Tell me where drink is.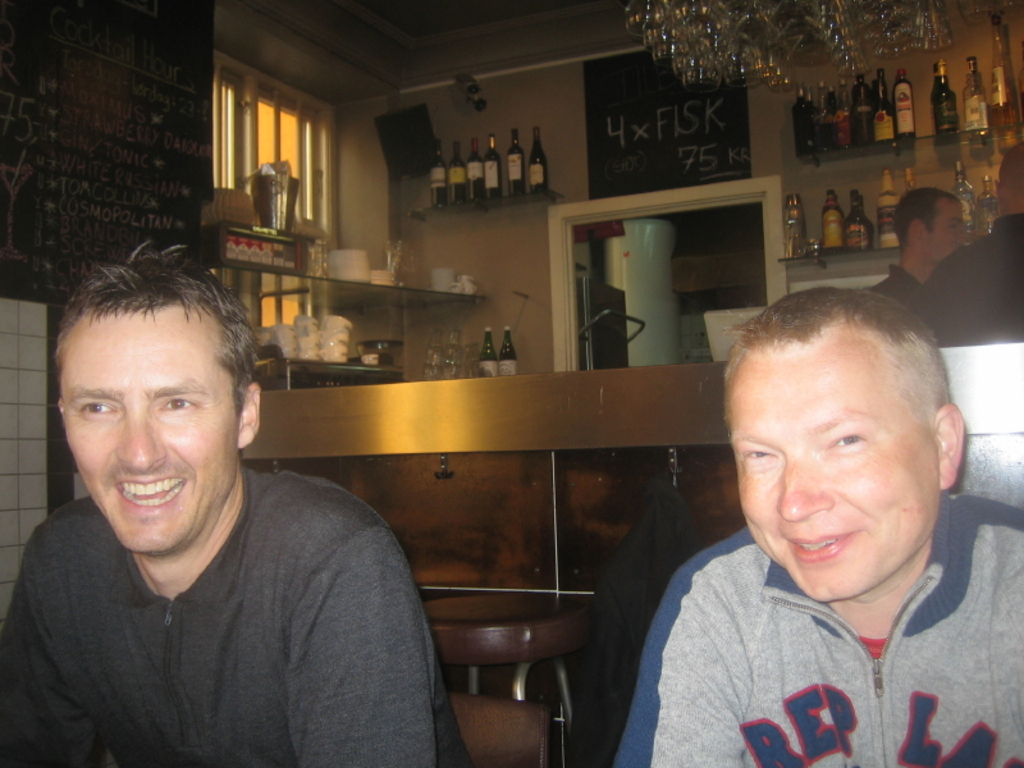
drink is at [841, 188, 869, 250].
